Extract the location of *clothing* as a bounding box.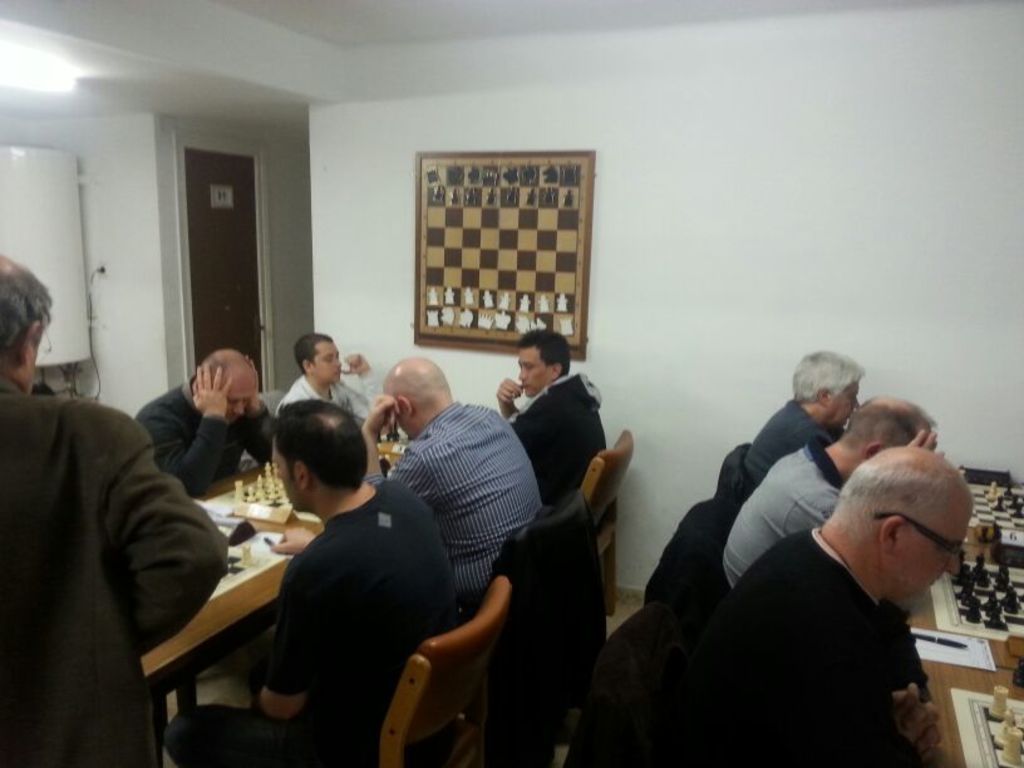
detection(506, 376, 629, 503).
